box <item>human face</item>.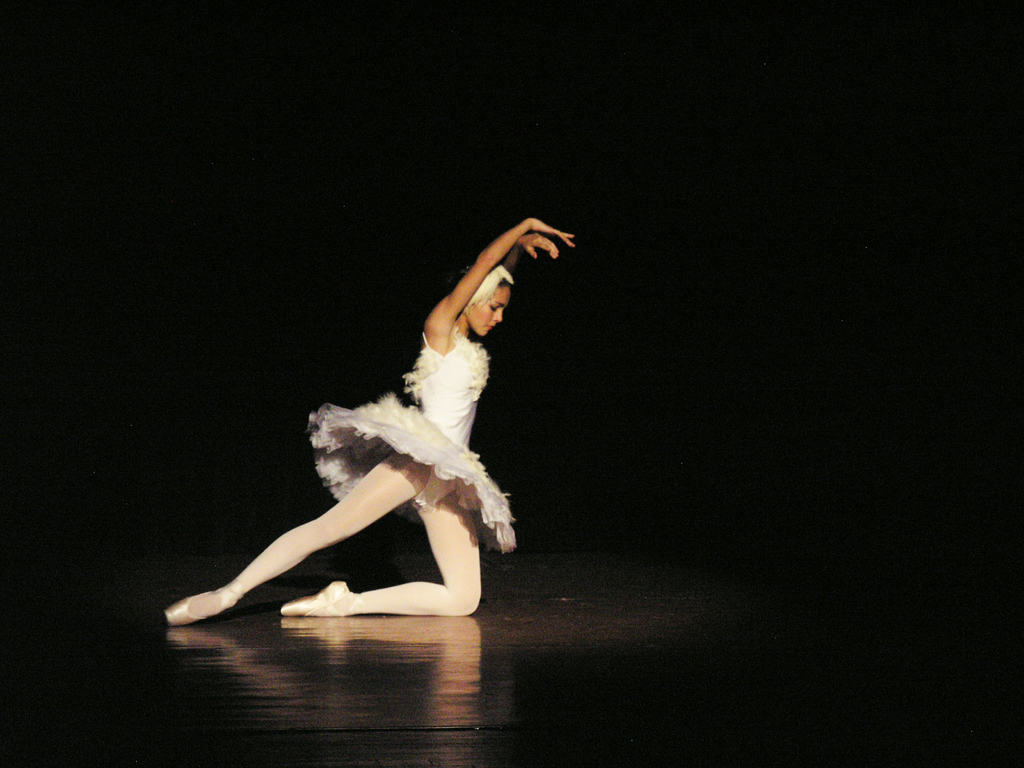
(left=466, top=287, right=509, bottom=336).
